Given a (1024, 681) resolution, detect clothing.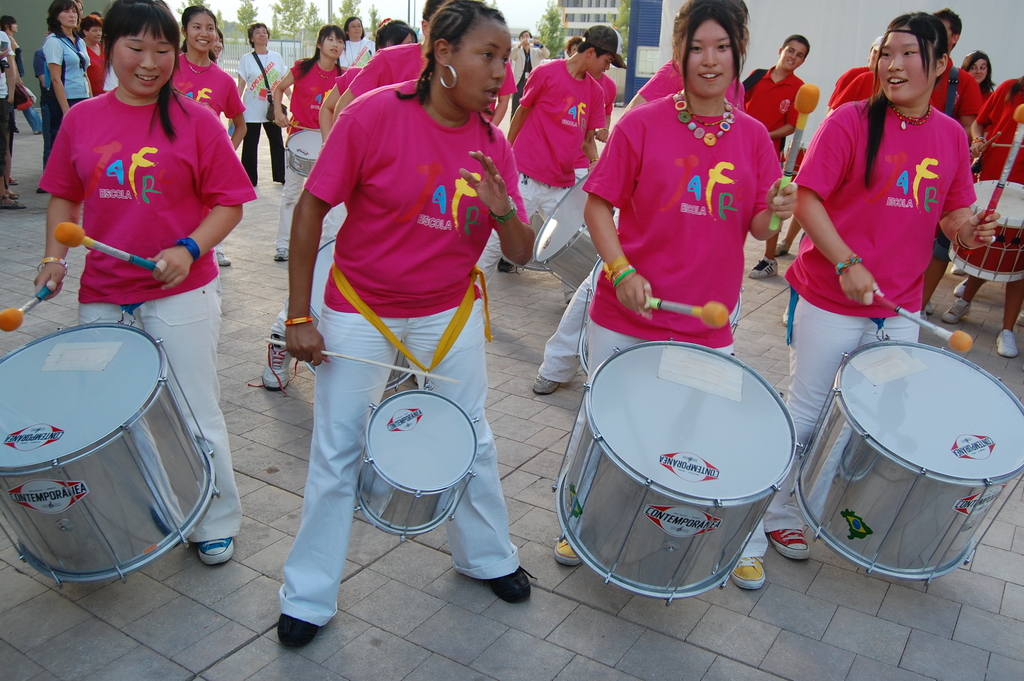
924, 65, 979, 271.
